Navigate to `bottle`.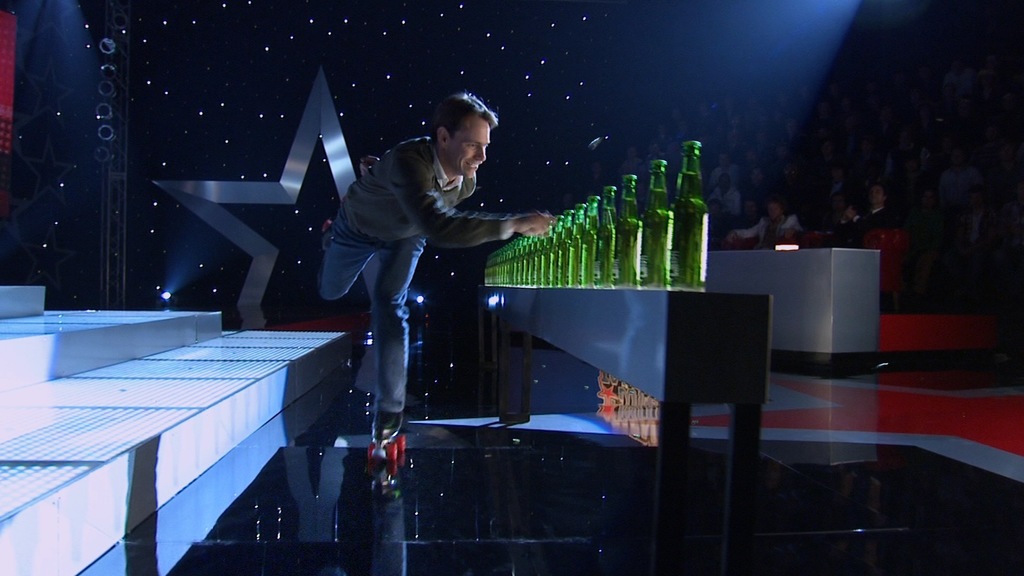
Navigation target: bbox=(614, 175, 641, 290).
